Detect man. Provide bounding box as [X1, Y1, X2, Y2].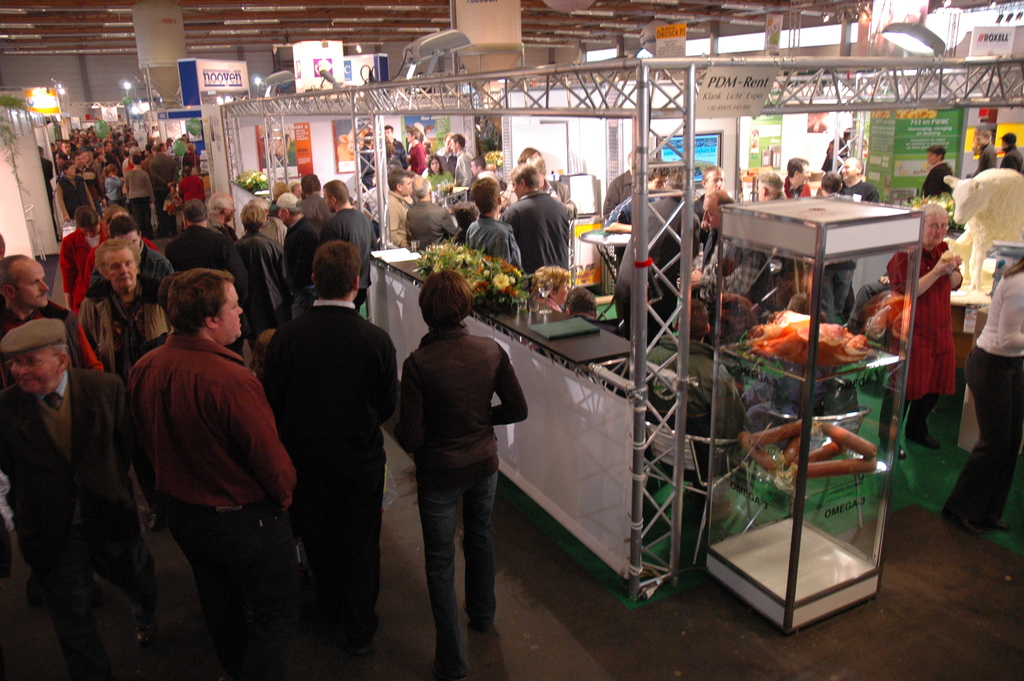
[600, 160, 678, 246].
